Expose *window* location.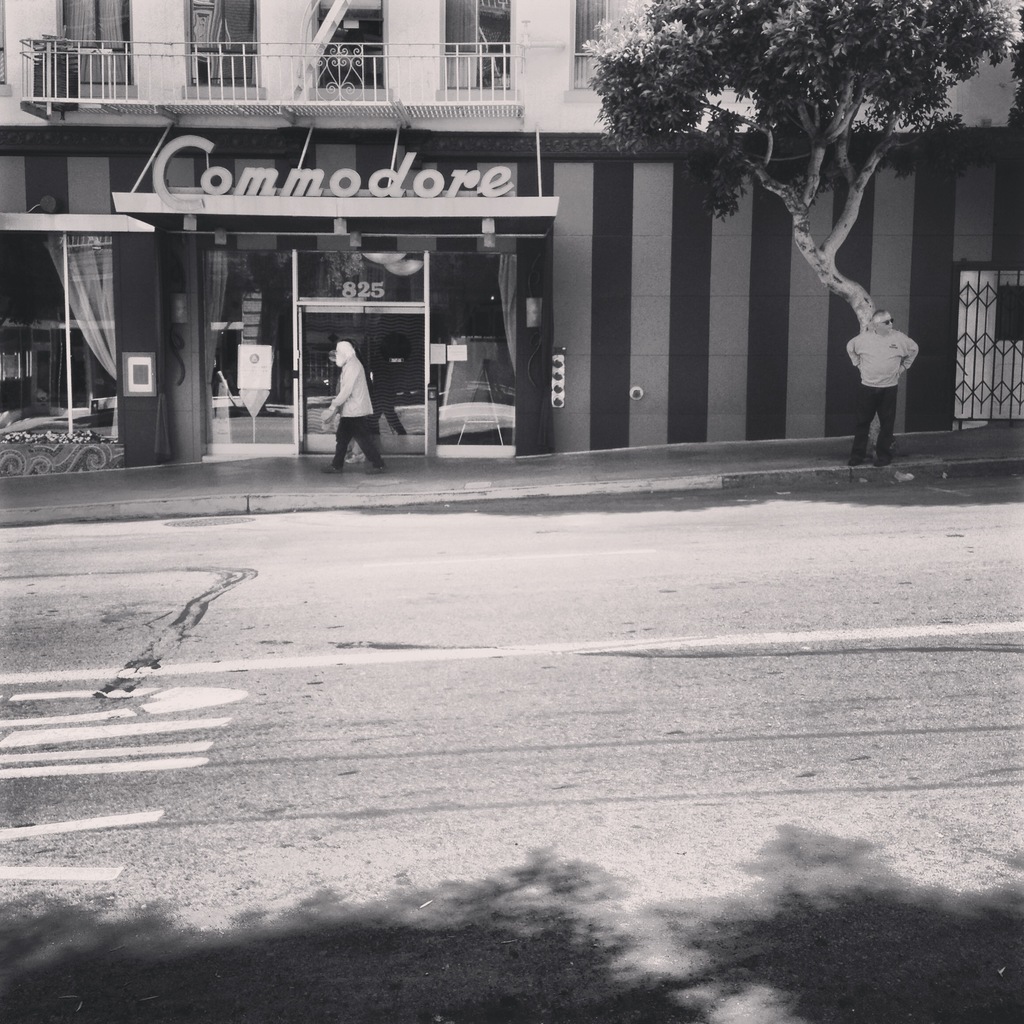
Exposed at <box>186,0,265,95</box>.
